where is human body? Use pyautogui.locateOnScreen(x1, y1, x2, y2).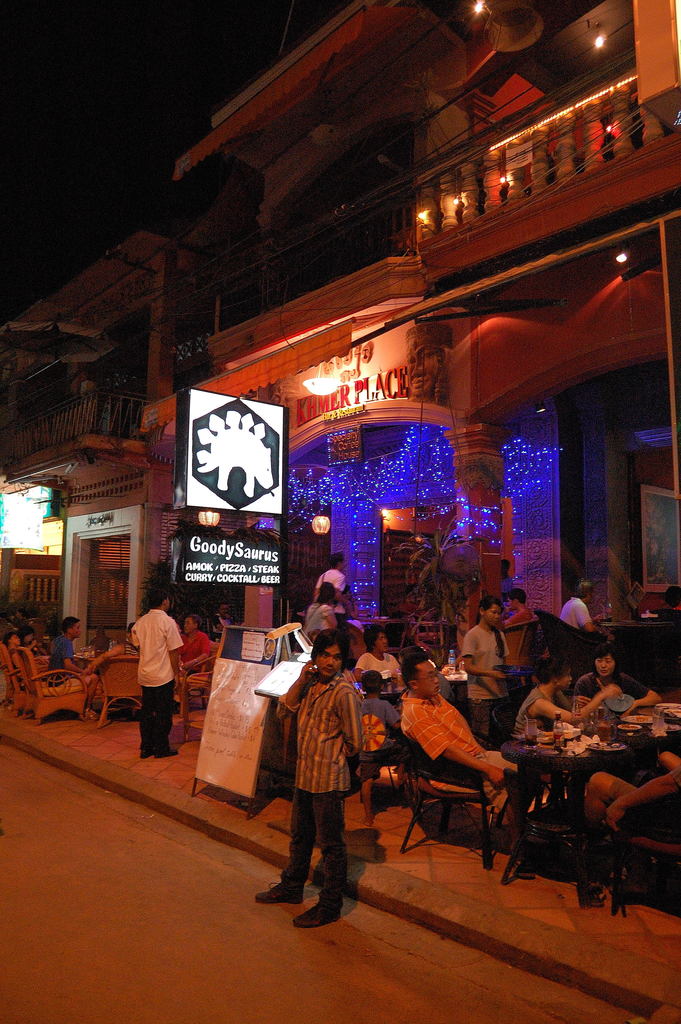
pyautogui.locateOnScreen(497, 585, 539, 630).
